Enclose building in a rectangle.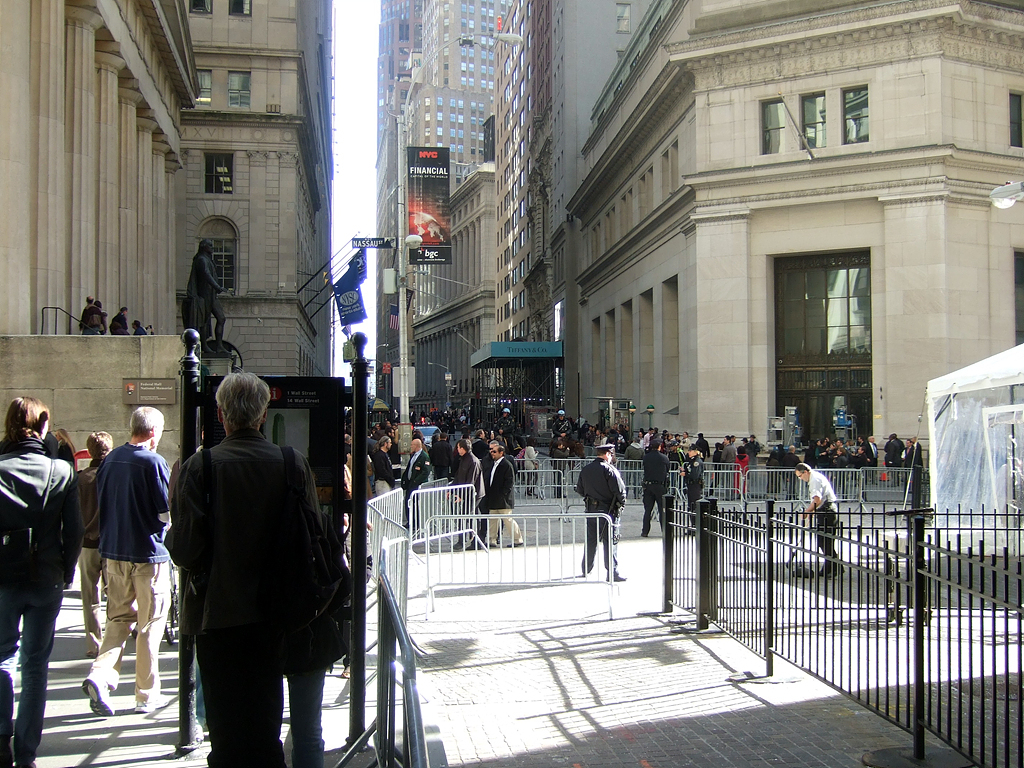
detection(0, 0, 341, 451).
